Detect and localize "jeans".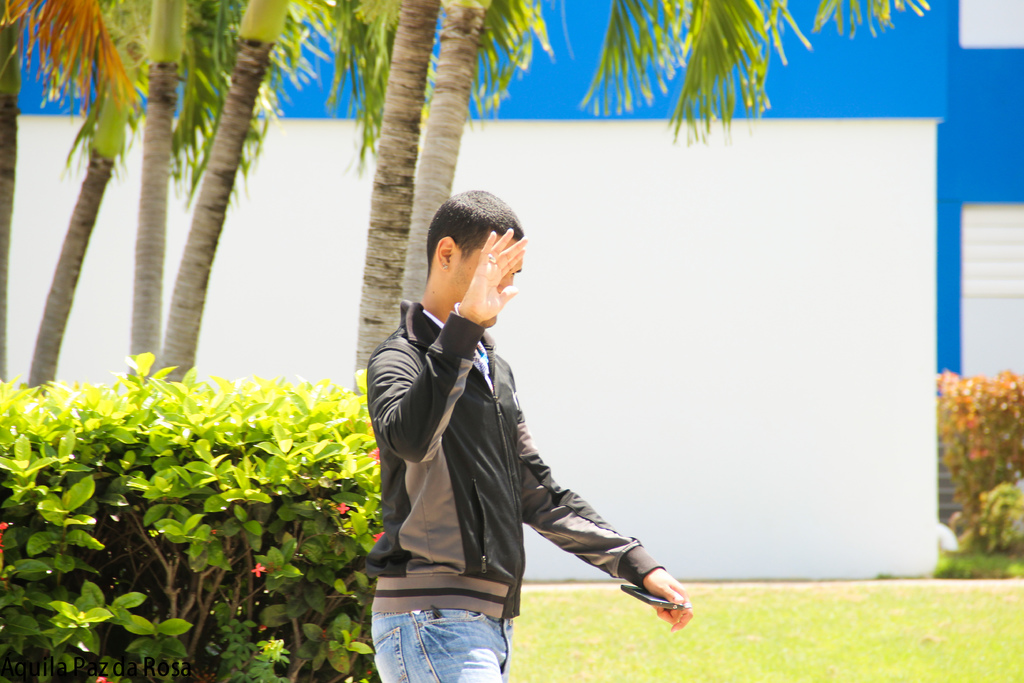
Localized at region(369, 611, 525, 682).
